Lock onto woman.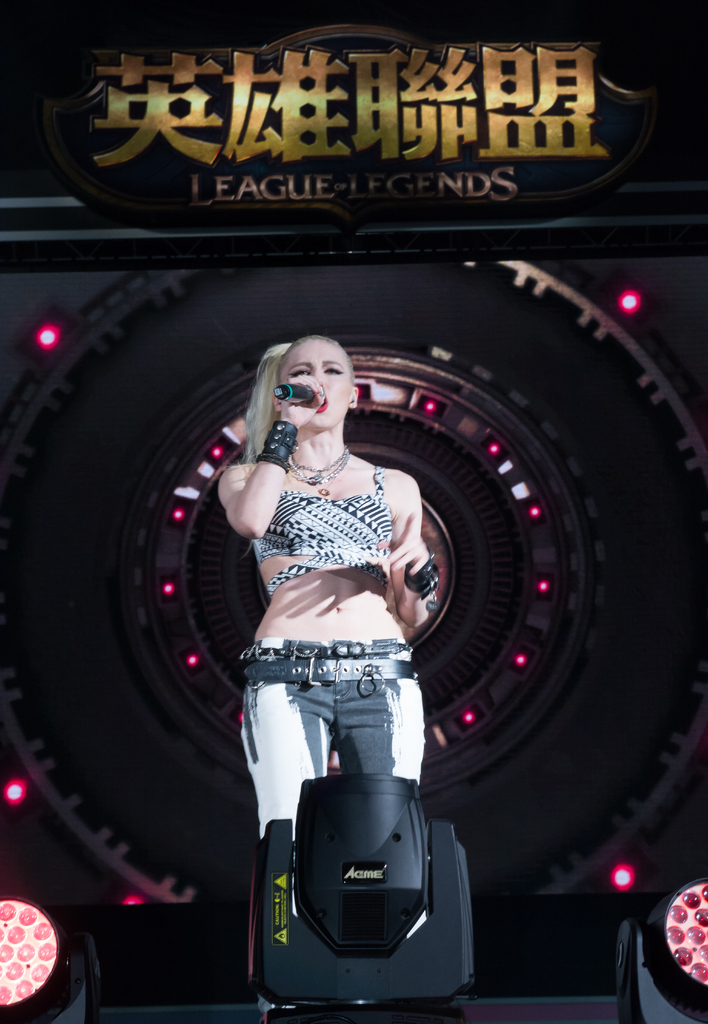
Locked: (207, 299, 471, 980).
